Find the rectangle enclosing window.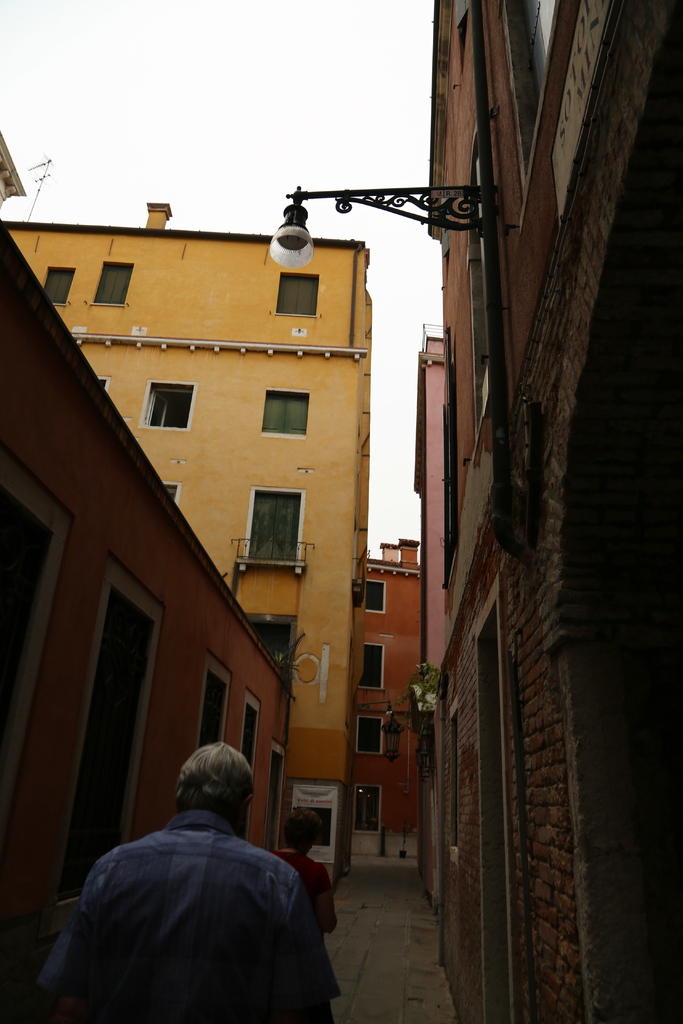
select_region(95, 260, 136, 307).
